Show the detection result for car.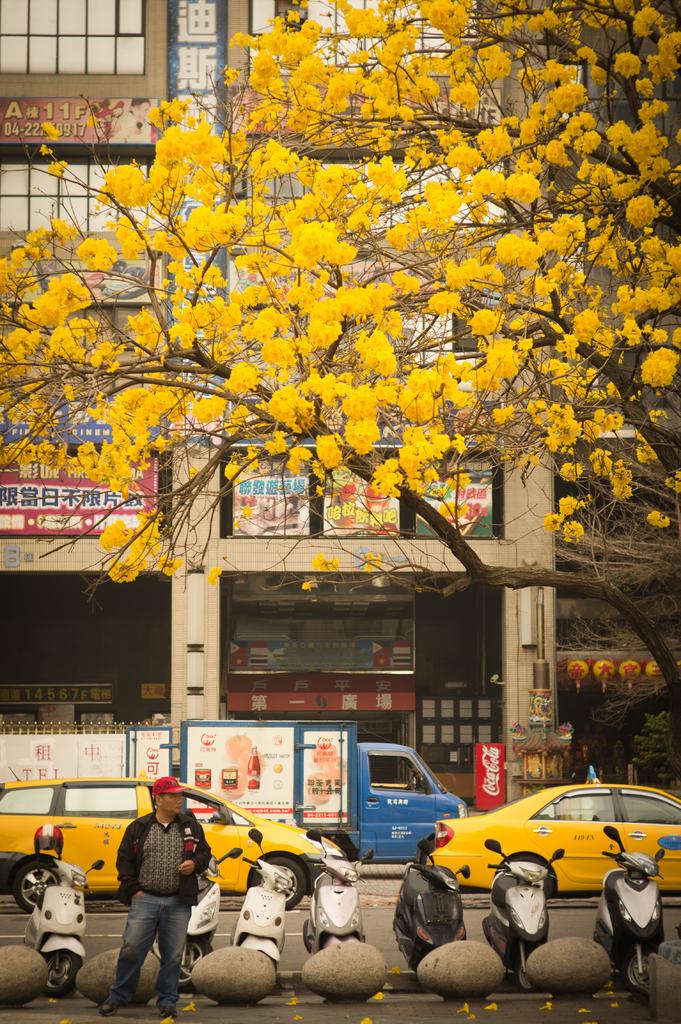
l=422, t=780, r=680, b=904.
